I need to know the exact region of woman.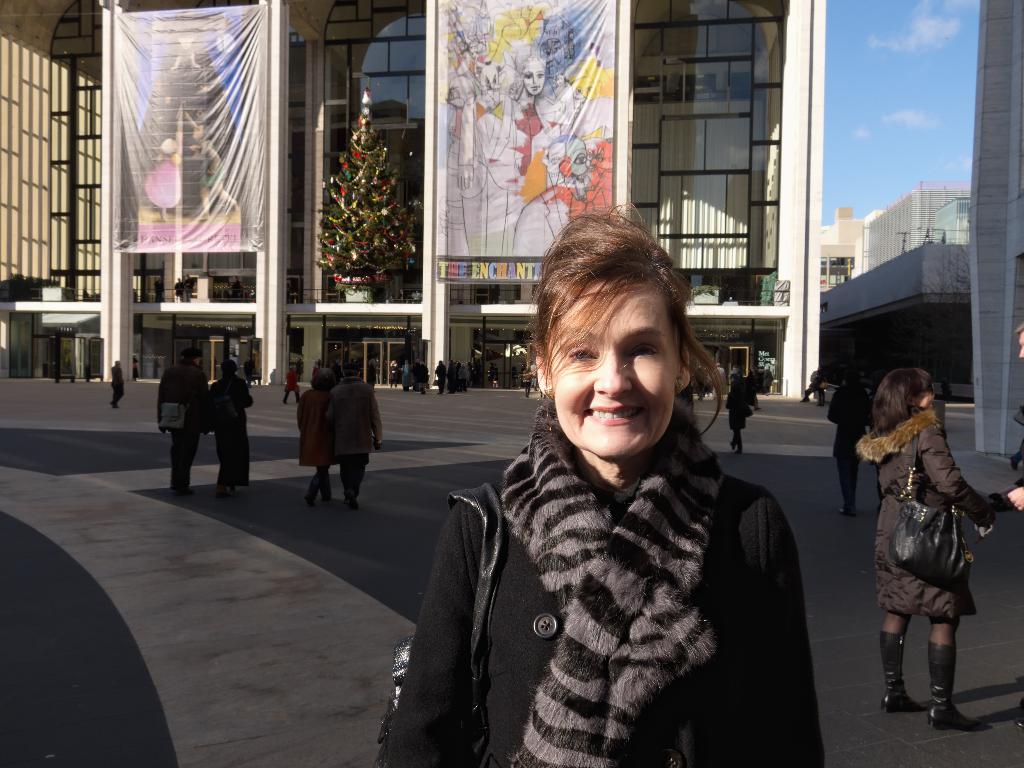
Region: rect(727, 373, 744, 452).
